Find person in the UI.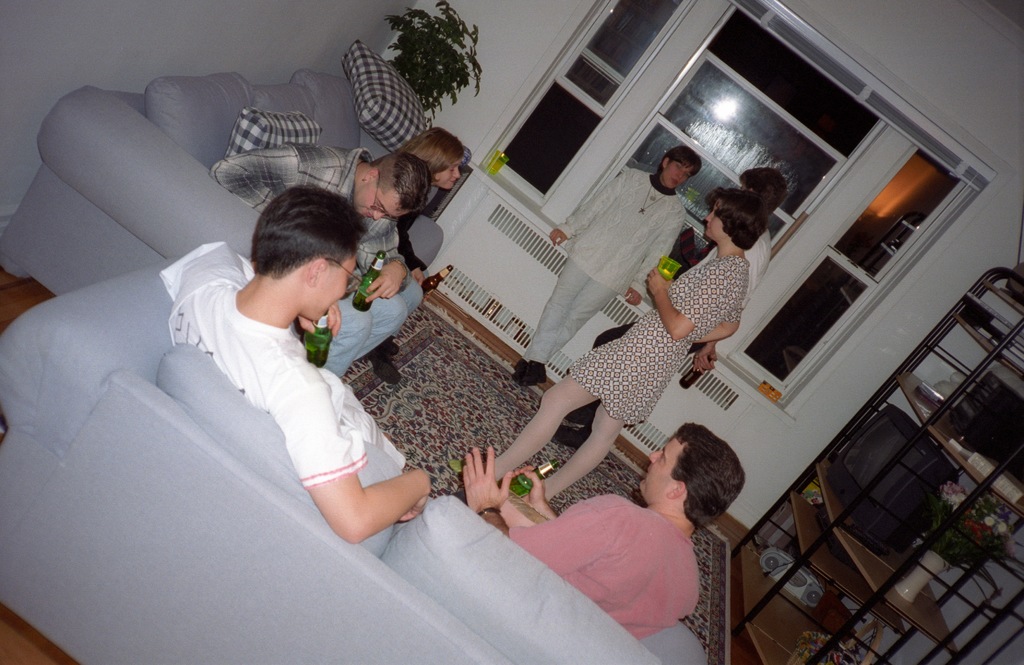
UI element at 386 131 479 365.
